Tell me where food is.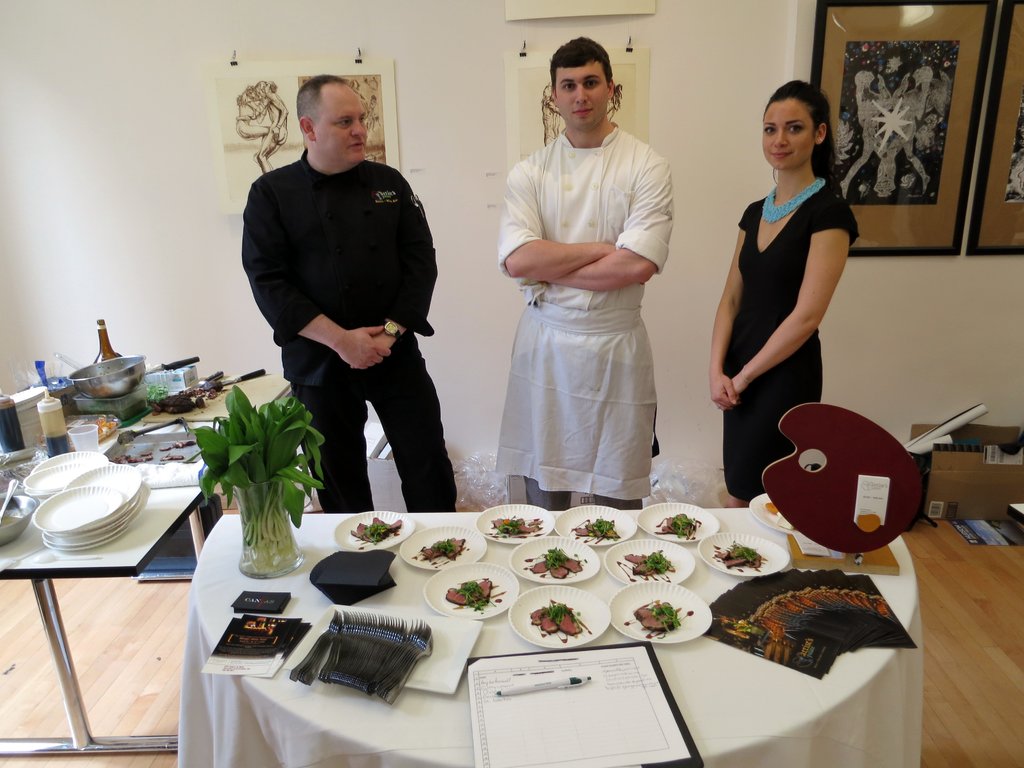
food is at rect(77, 413, 113, 449).
